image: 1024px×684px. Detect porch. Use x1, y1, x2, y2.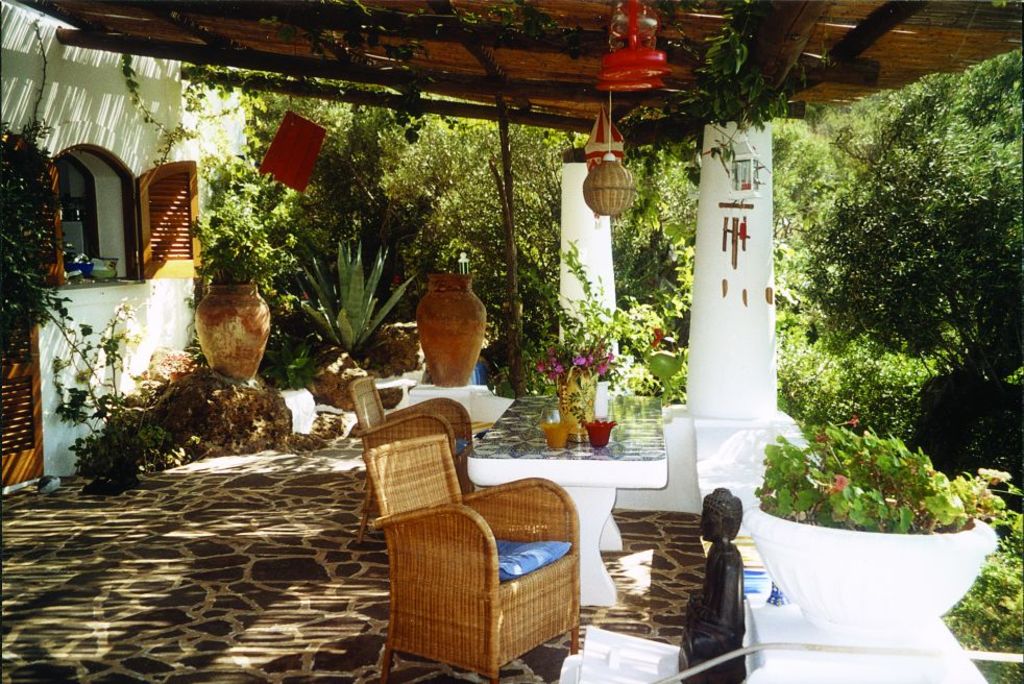
0, 410, 993, 683.
